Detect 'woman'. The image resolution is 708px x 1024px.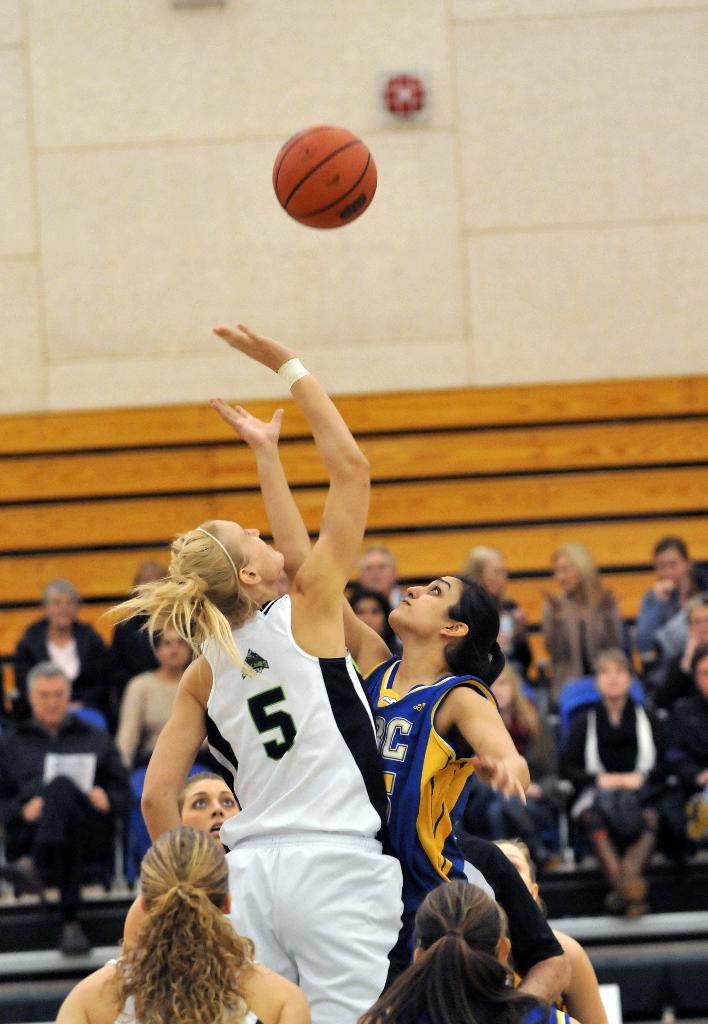
x1=563, y1=648, x2=663, y2=903.
